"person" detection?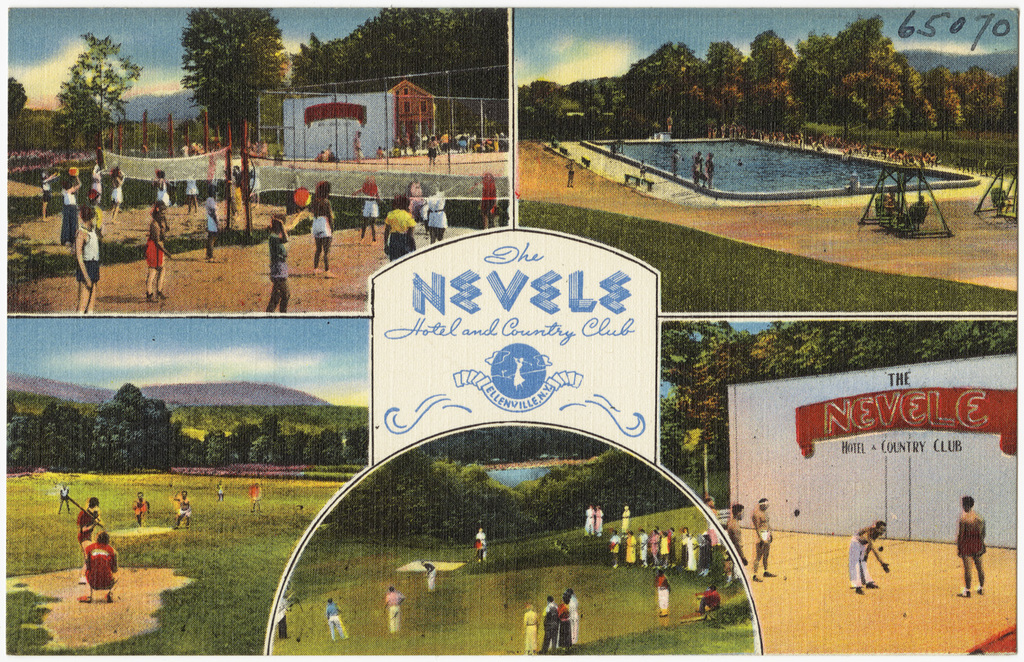
pyautogui.locateOnScreen(959, 501, 1005, 590)
